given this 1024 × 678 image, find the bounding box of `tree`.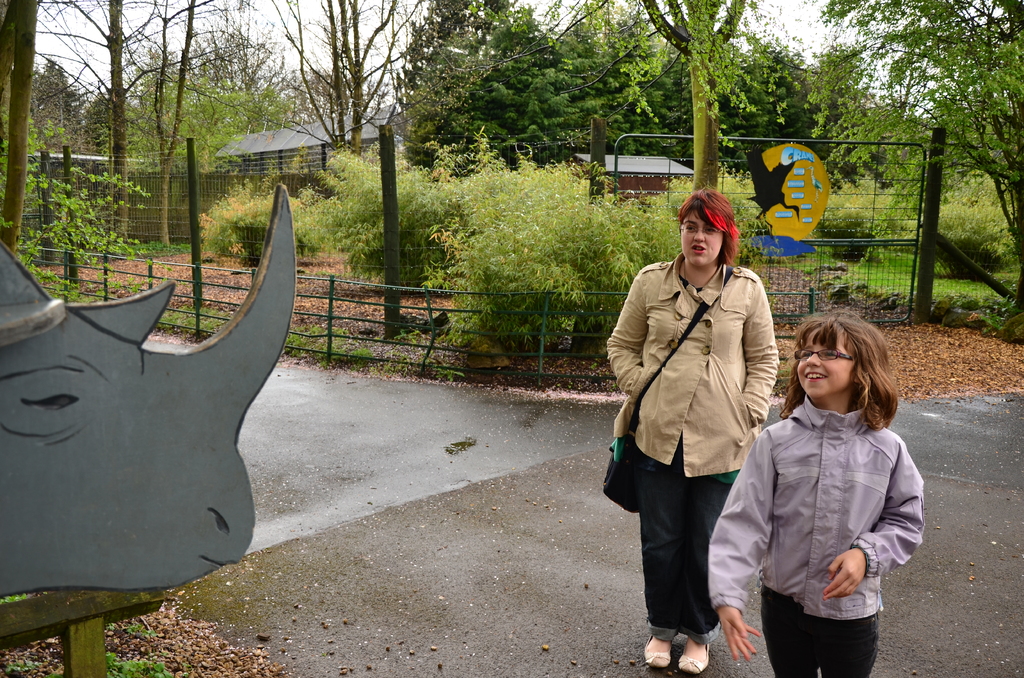
31, 0, 214, 239.
